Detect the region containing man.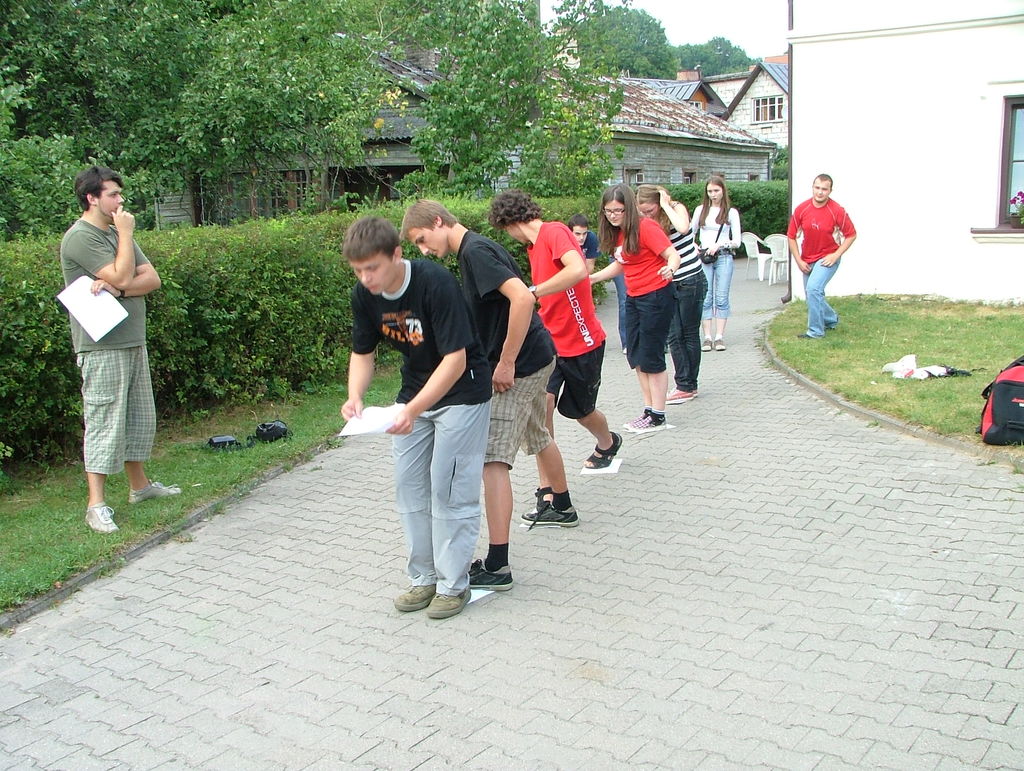
489/193/623/469.
